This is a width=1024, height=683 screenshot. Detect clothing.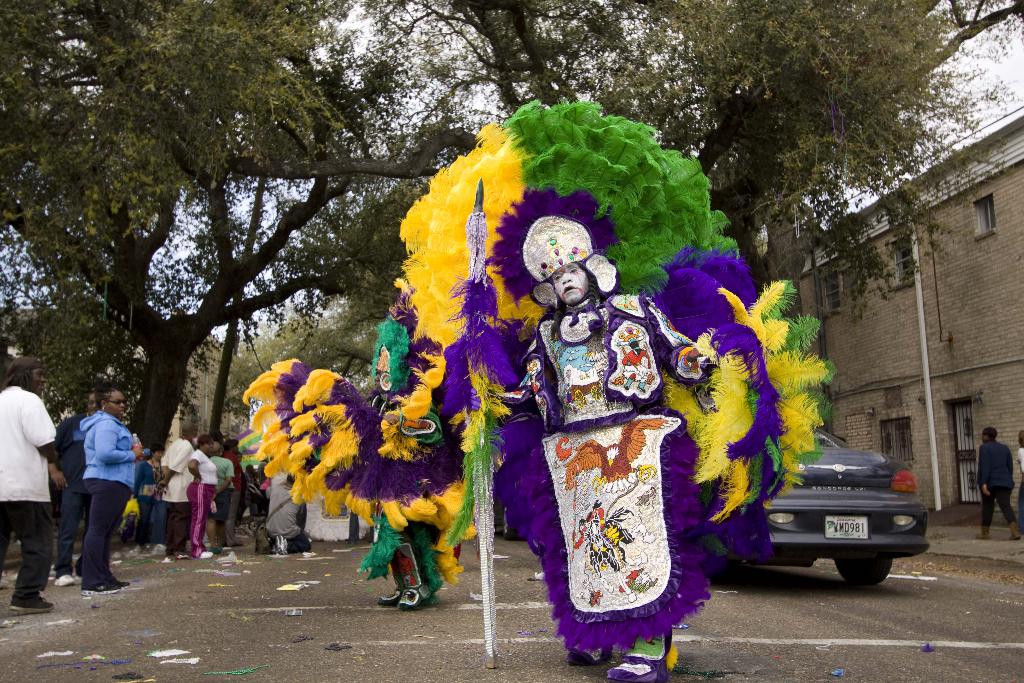
bbox(163, 435, 191, 566).
